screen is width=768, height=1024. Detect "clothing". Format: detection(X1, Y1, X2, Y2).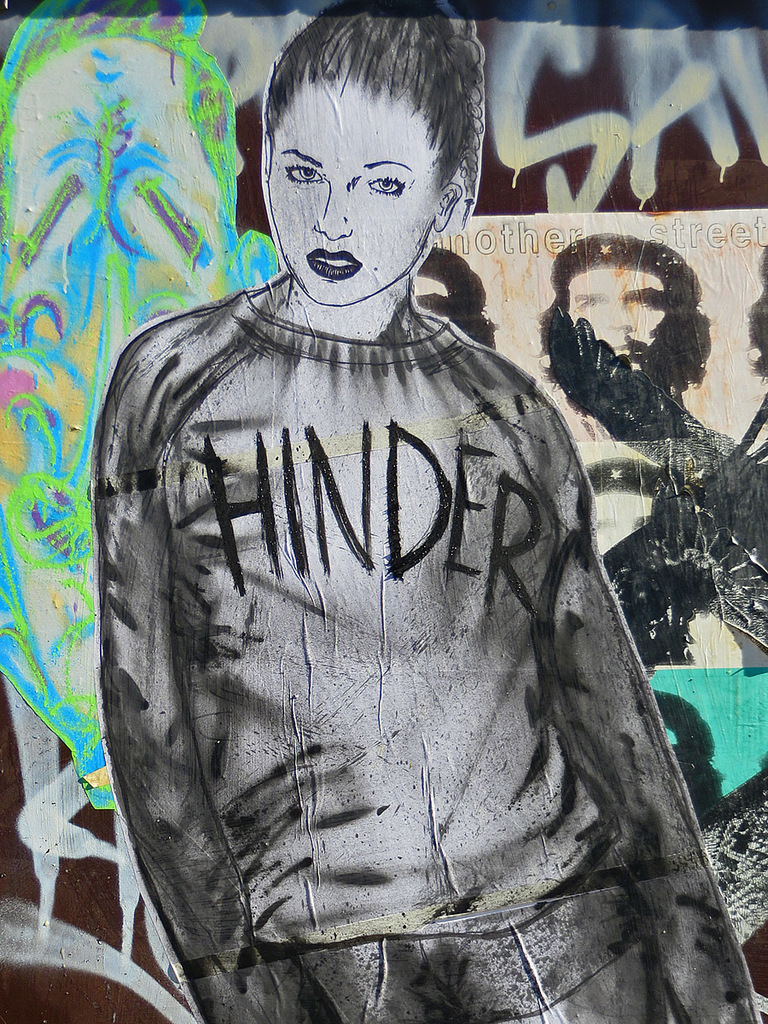
detection(88, 154, 716, 989).
